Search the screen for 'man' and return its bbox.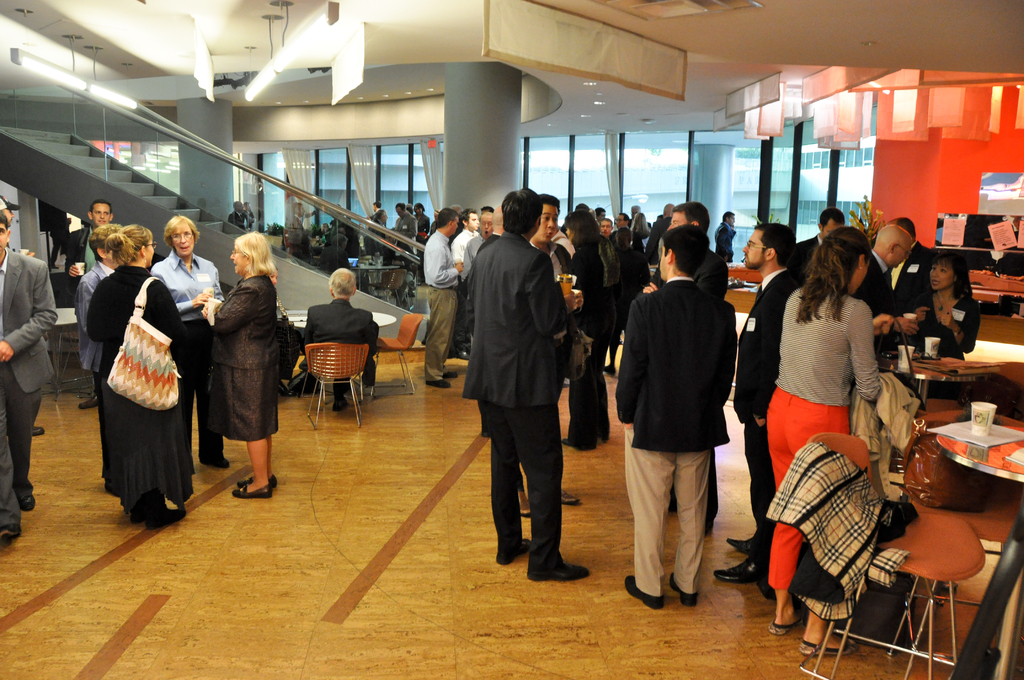
Found: 515/191/579/516.
